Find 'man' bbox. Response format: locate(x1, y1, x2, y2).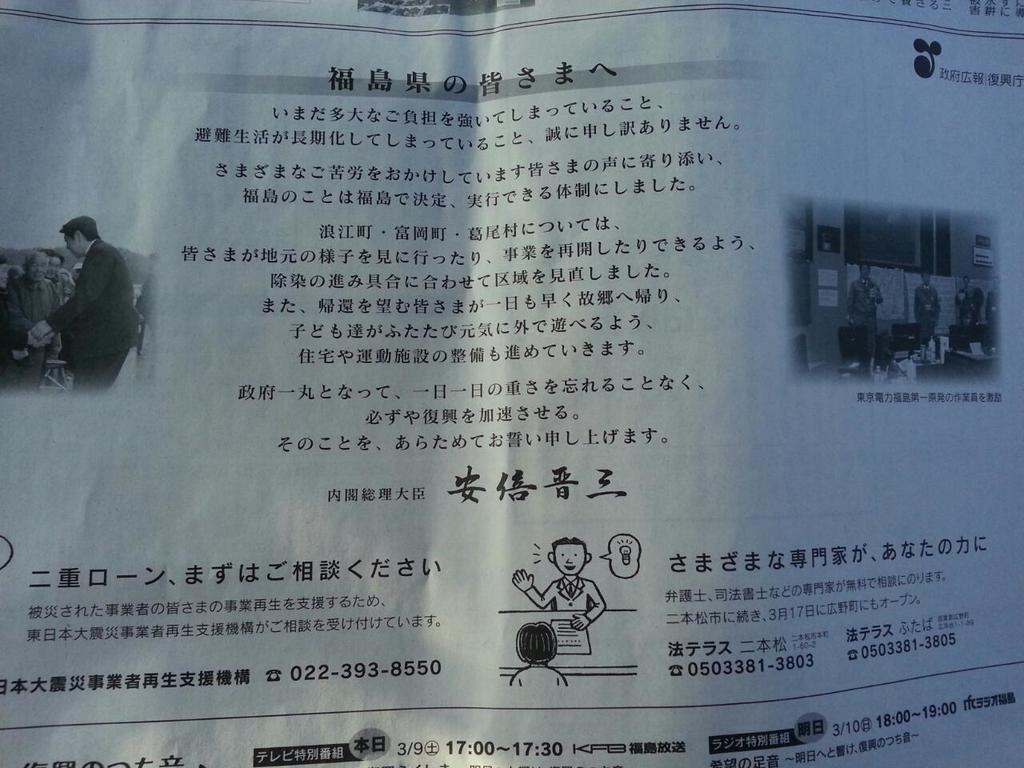
locate(840, 258, 884, 362).
